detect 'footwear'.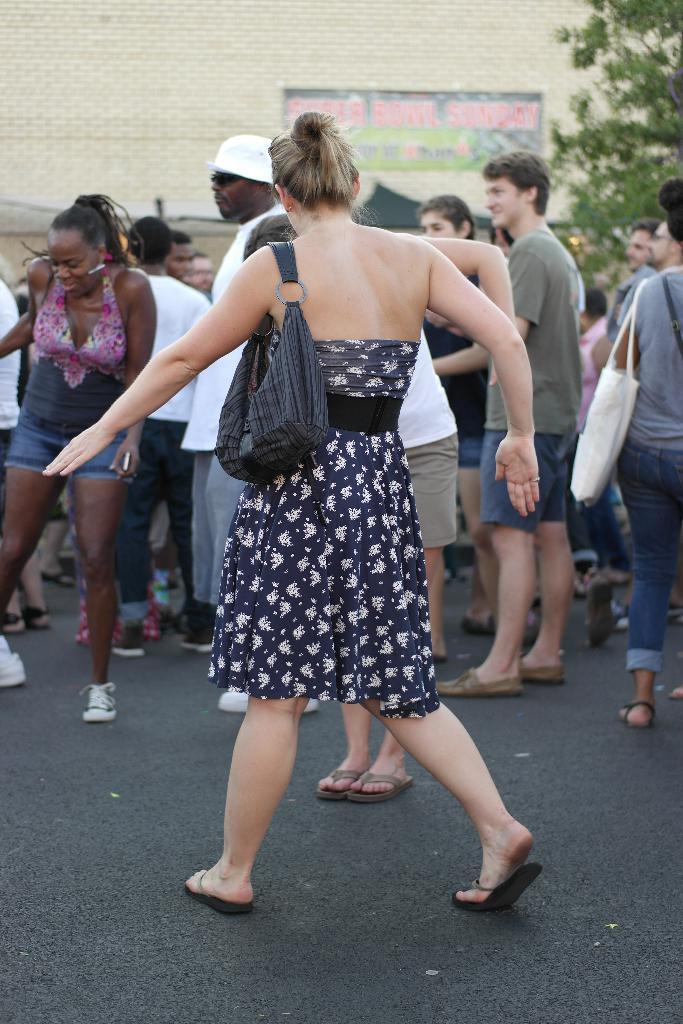
Detected at l=616, t=701, r=659, b=727.
